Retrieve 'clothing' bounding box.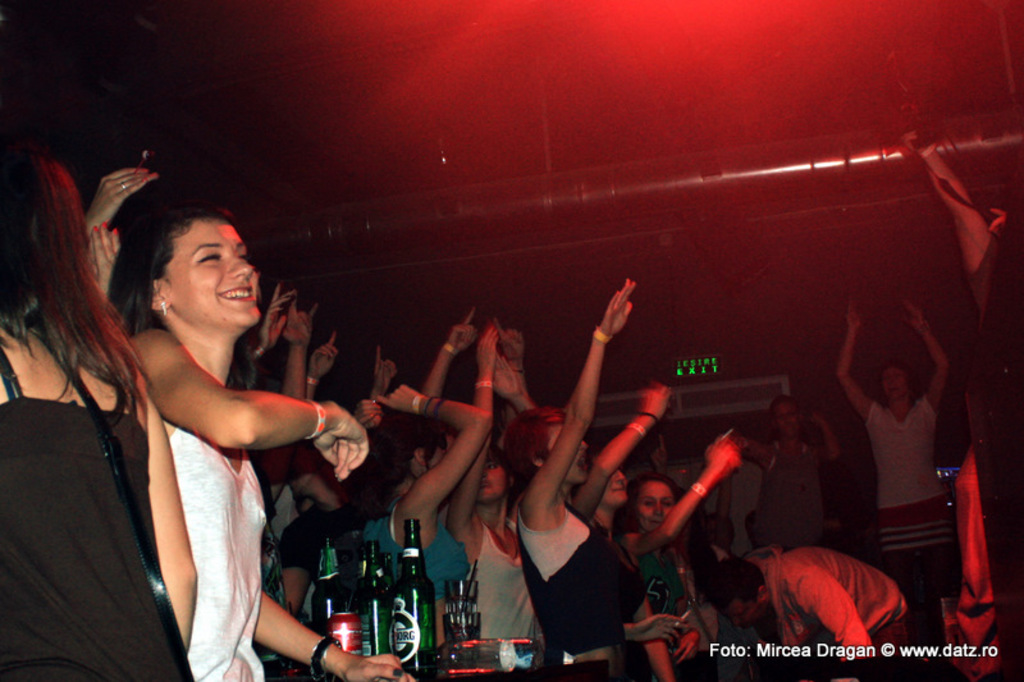
Bounding box: x1=863, y1=385, x2=952, y2=516.
